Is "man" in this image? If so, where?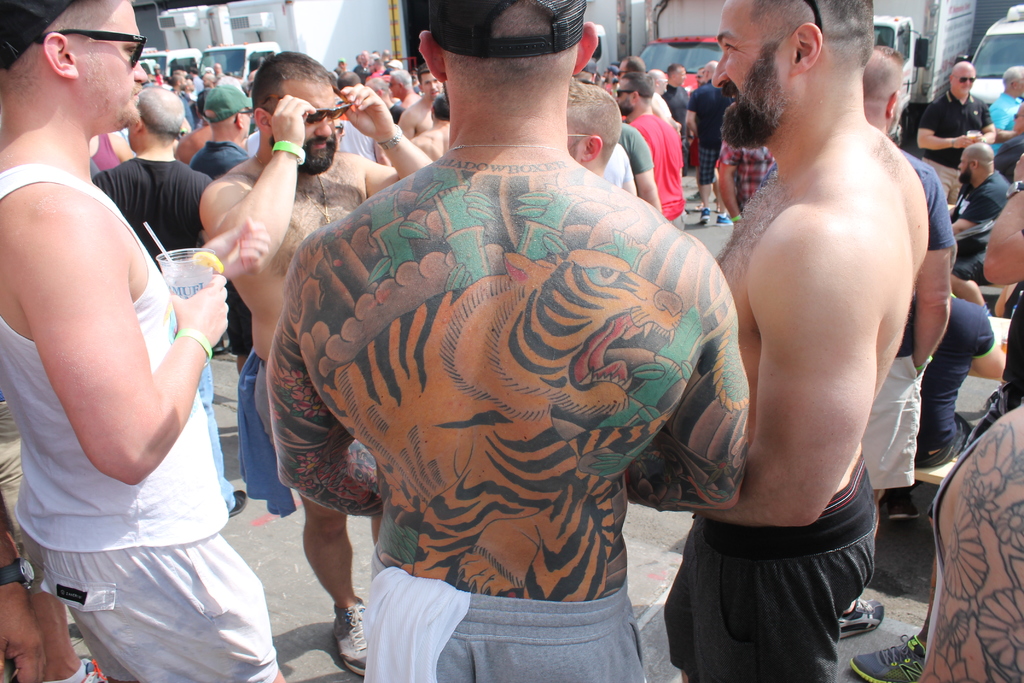
Yes, at select_region(0, 0, 293, 682).
